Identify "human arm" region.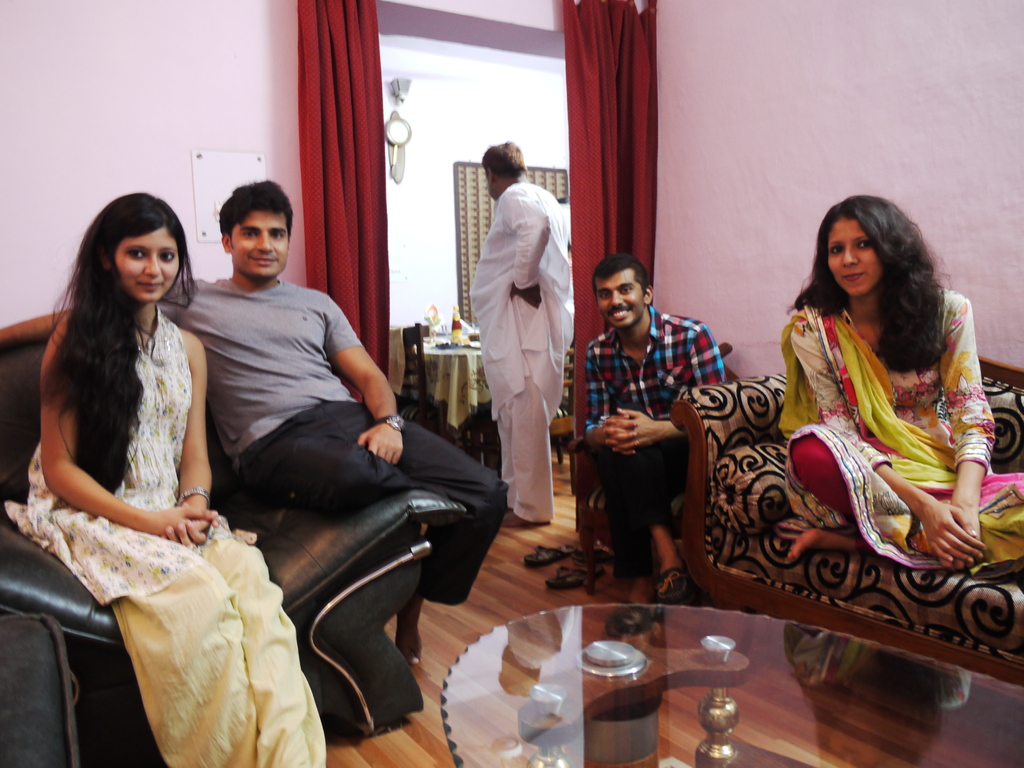
Region: locate(316, 290, 412, 466).
